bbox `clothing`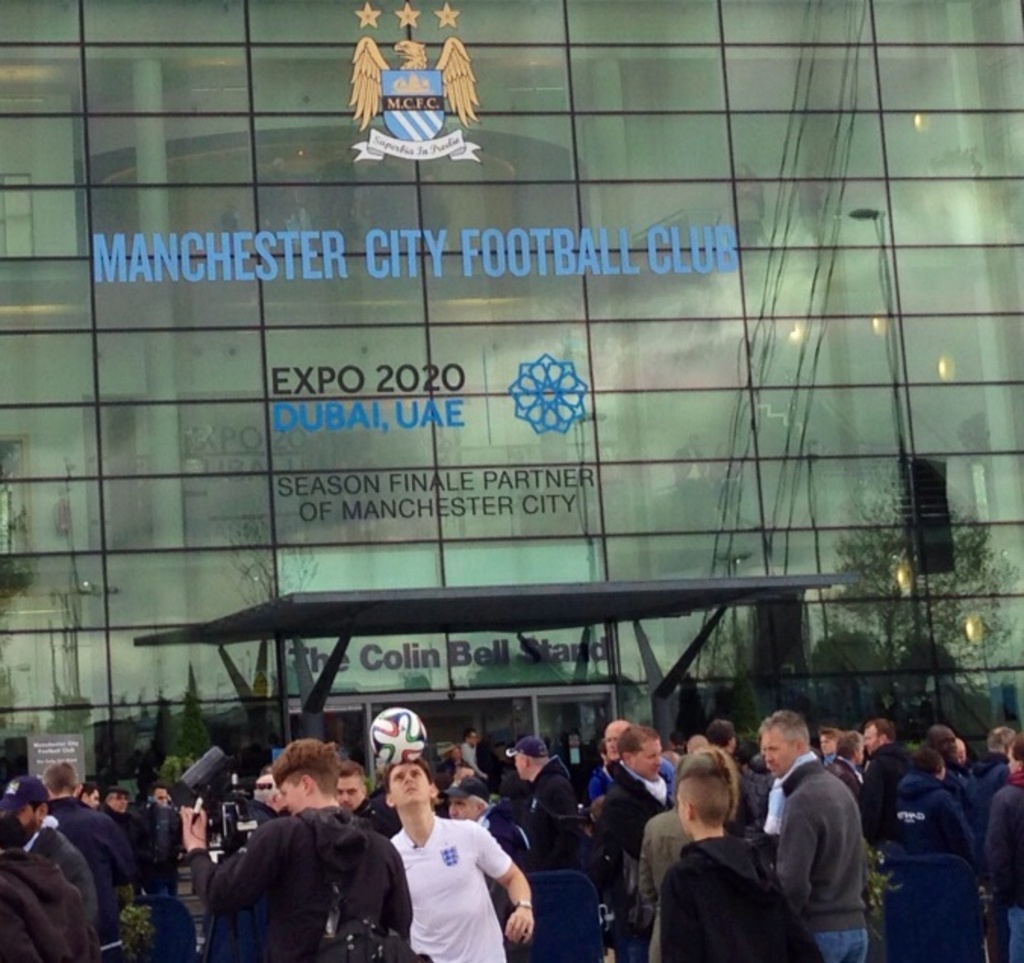
757/766/785/846
